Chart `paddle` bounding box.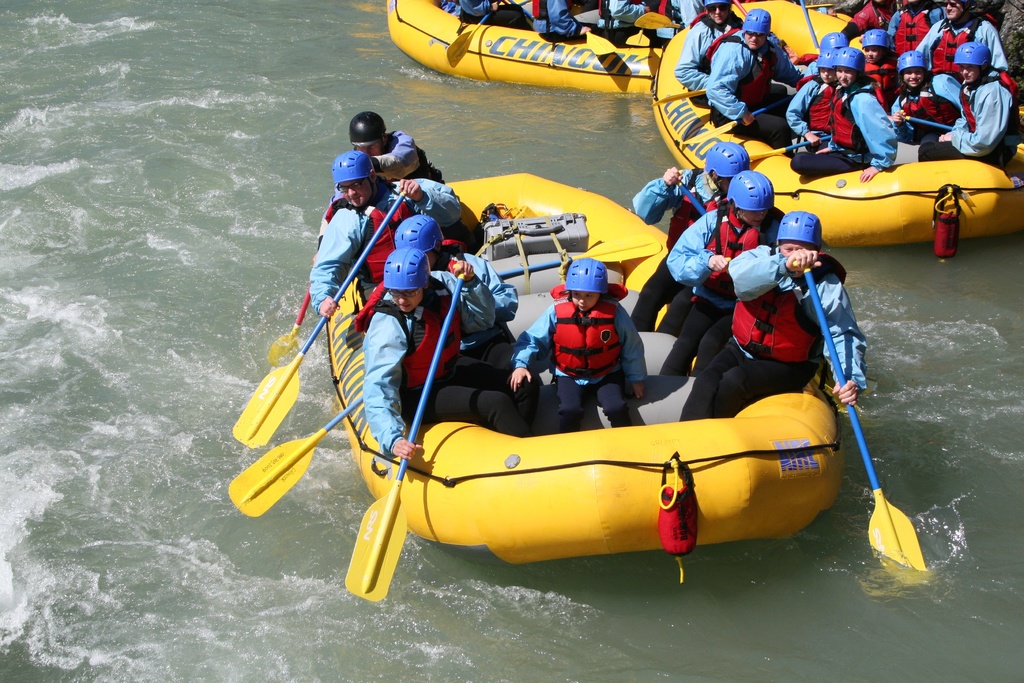
Charted: (x1=793, y1=0, x2=828, y2=65).
